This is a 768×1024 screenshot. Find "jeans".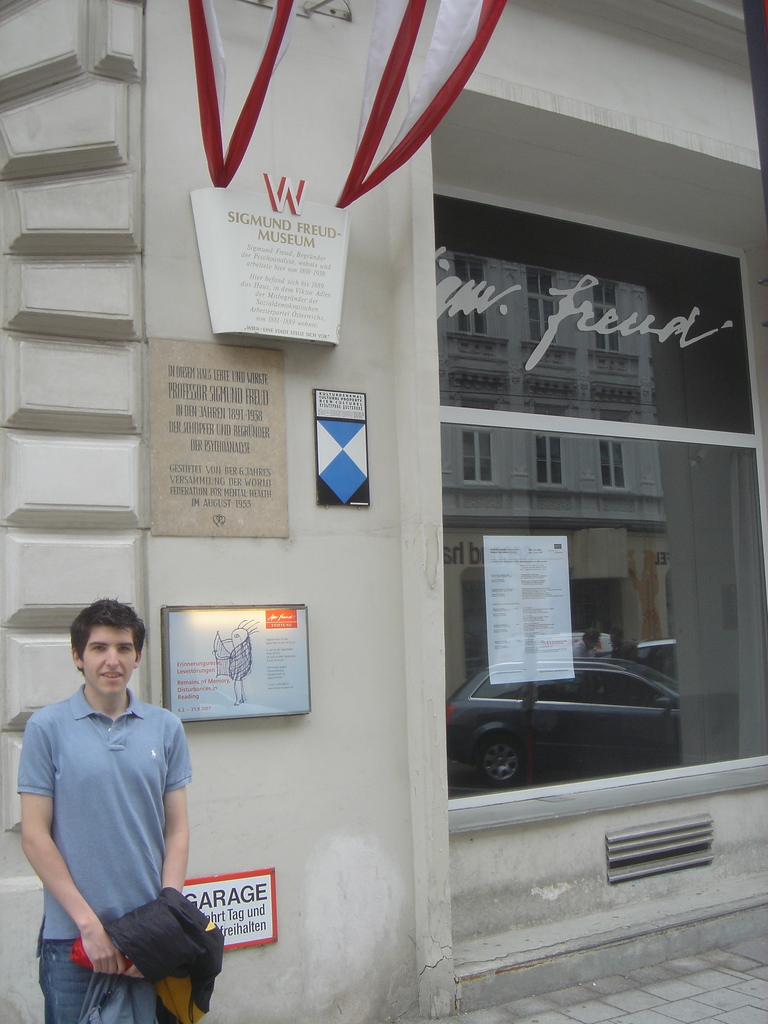
Bounding box: bbox=[34, 931, 95, 1016].
